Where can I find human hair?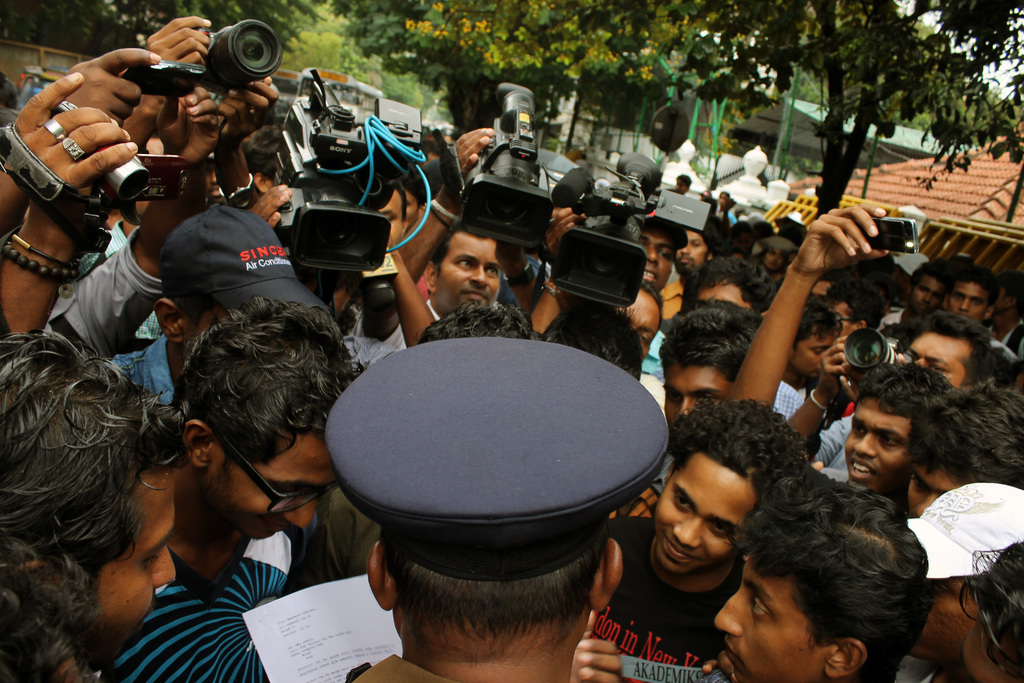
You can find it at 174/290/366/492.
